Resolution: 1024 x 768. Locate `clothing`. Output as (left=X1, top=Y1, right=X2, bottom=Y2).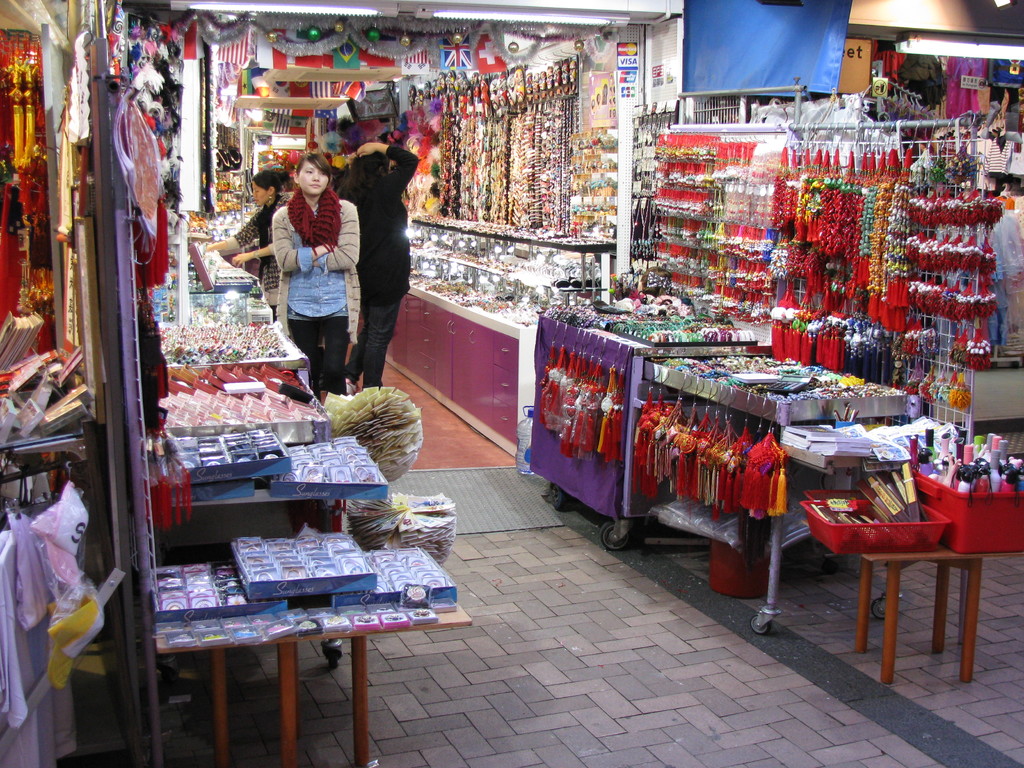
(left=232, top=186, right=277, bottom=306).
